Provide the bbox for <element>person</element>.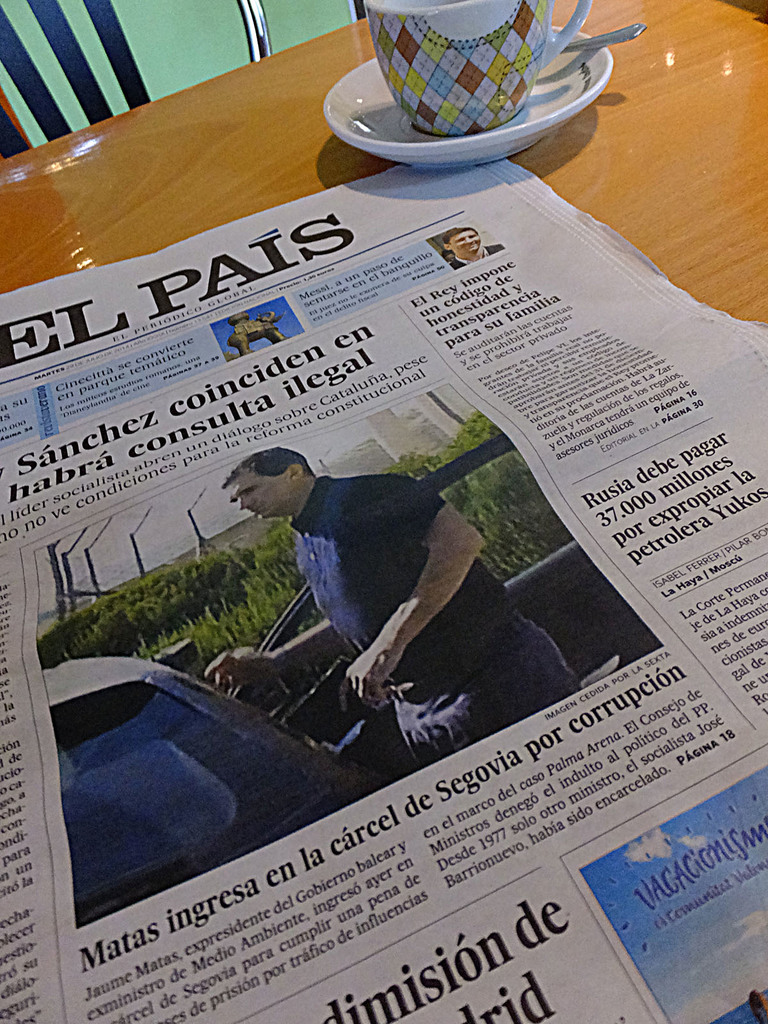
440,250,458,263.
